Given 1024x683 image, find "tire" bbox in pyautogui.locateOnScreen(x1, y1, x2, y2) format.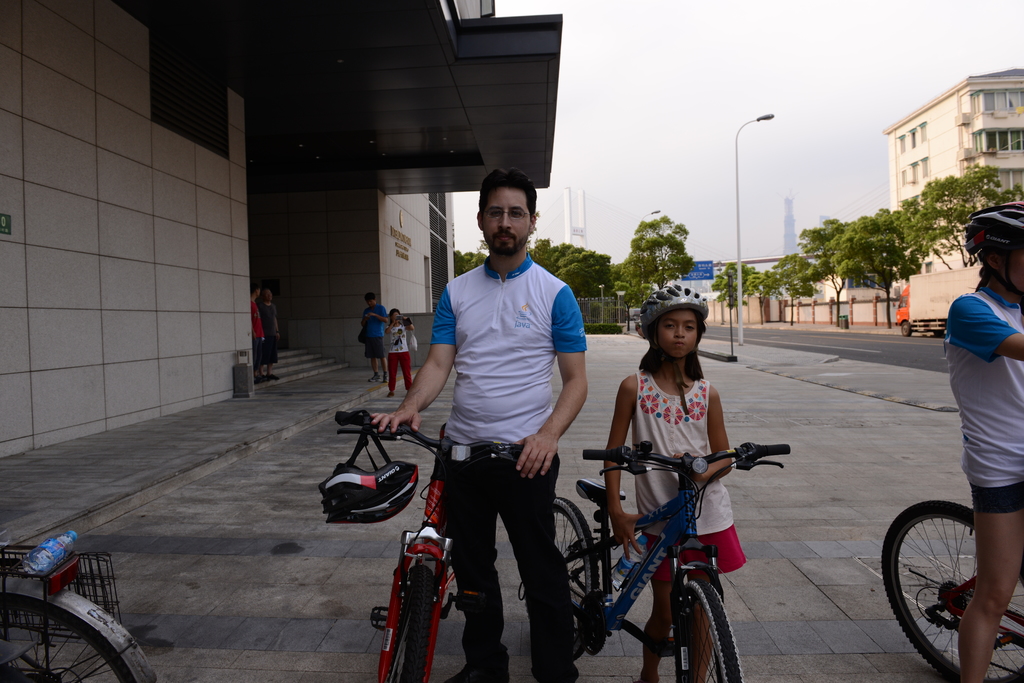
pyautogui.locateOnScreen(894, 481, 1010, 666).
